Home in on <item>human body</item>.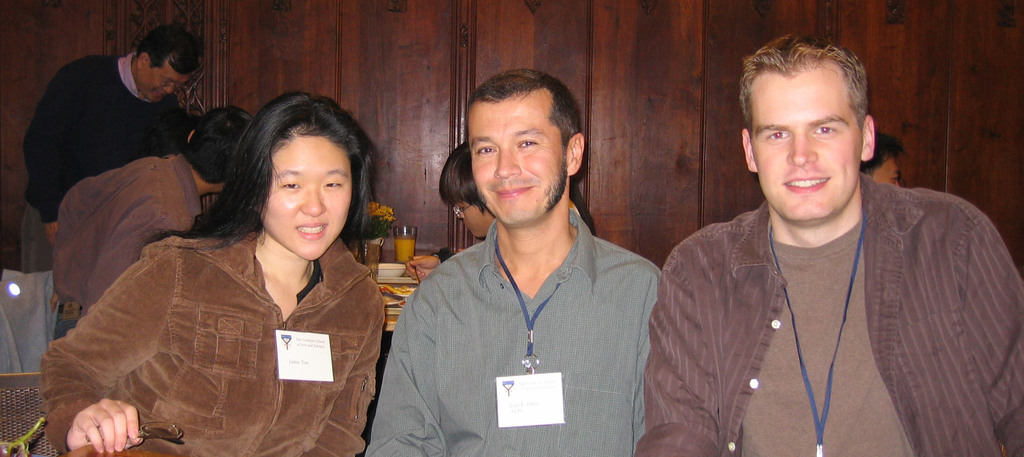
Homed in at [34,232,392,456].
